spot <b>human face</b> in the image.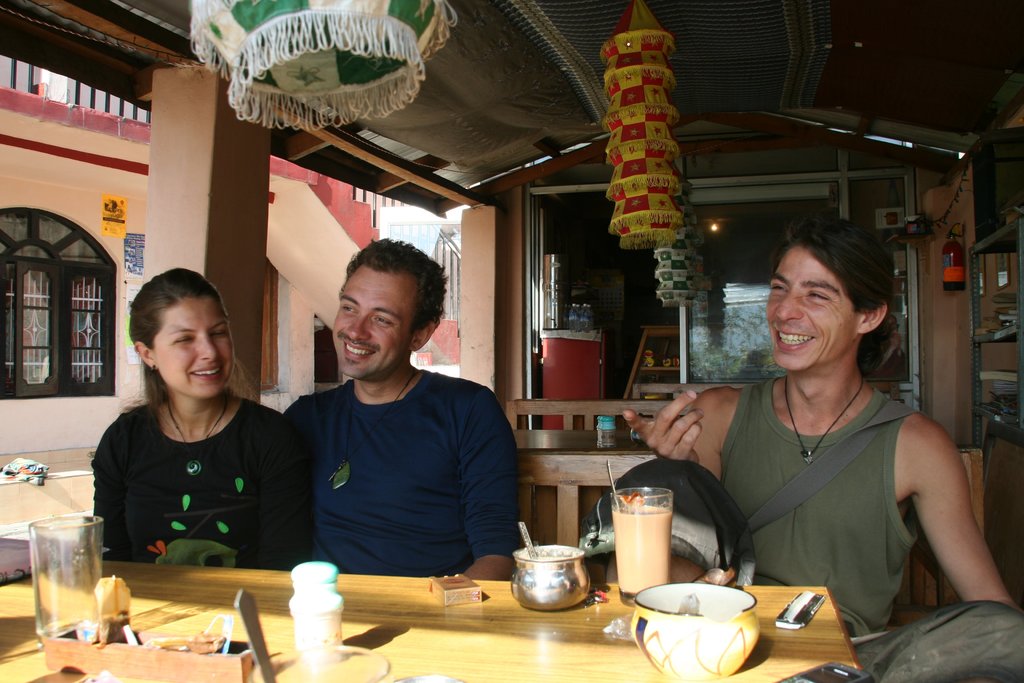
<b>human face</b> found at <box>152,298,236,402</box>.
